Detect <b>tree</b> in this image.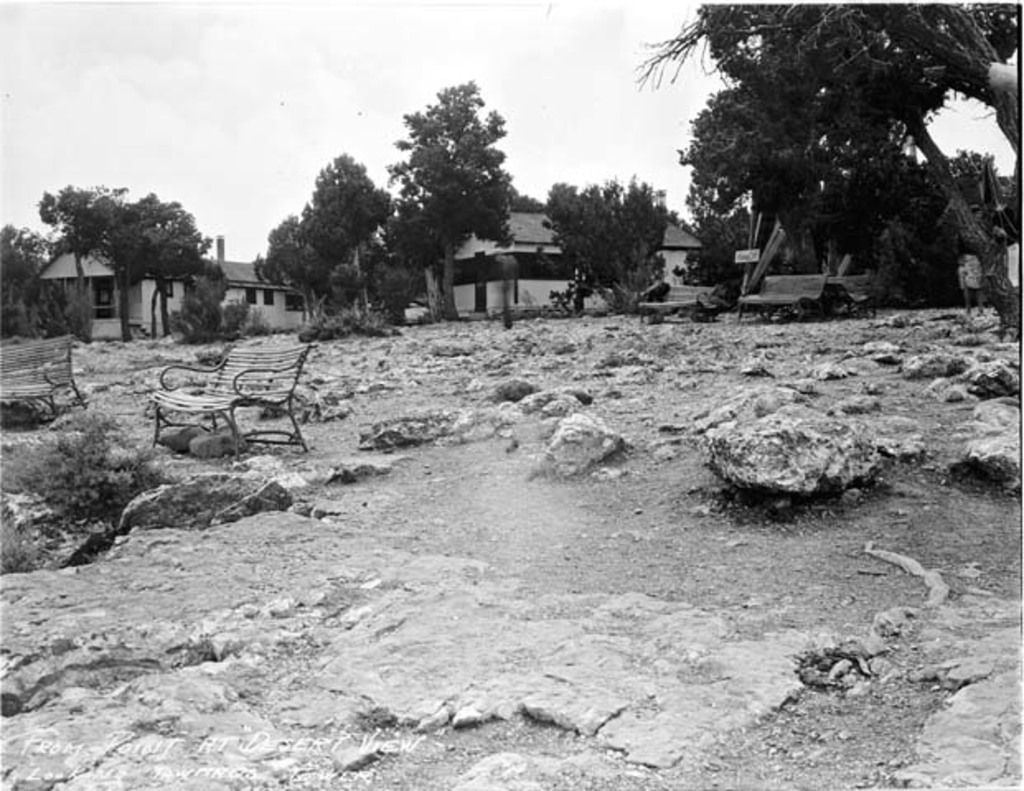
Detection: l=292, t=150, r=386, b=305.
